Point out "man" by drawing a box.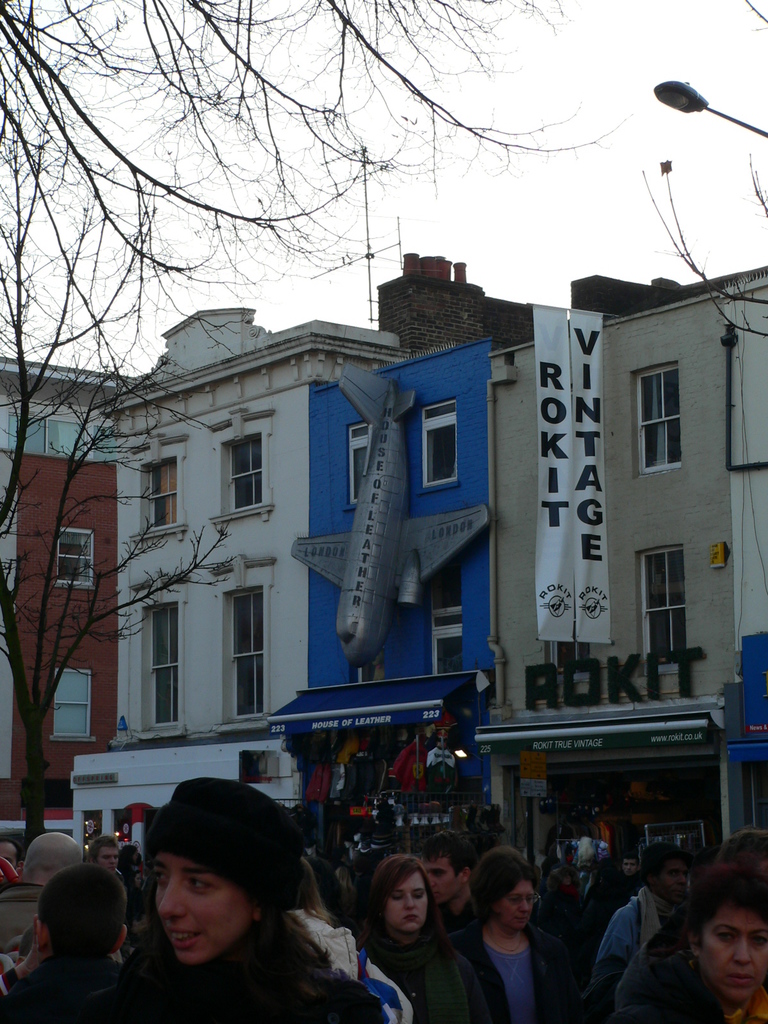
{"left": 610, "top": 824, "right": 767, "bottom": 1023}.
